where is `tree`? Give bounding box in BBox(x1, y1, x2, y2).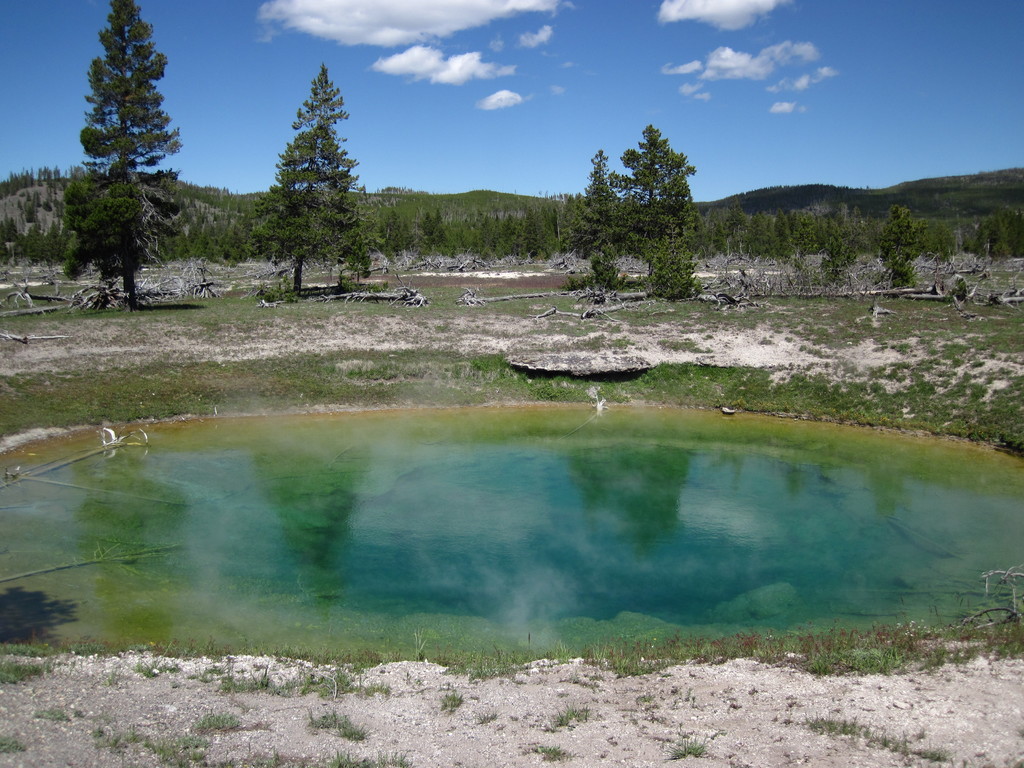
BBox(552, 146, 636, 290).
